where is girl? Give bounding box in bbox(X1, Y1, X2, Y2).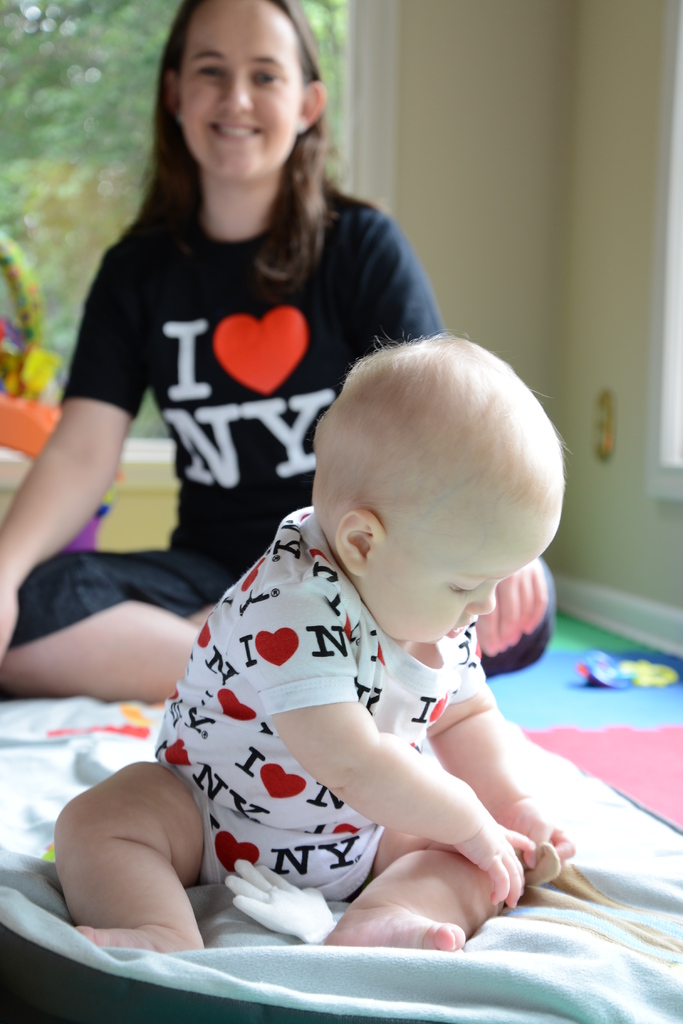
bbox(42, 328, 584, 960).
